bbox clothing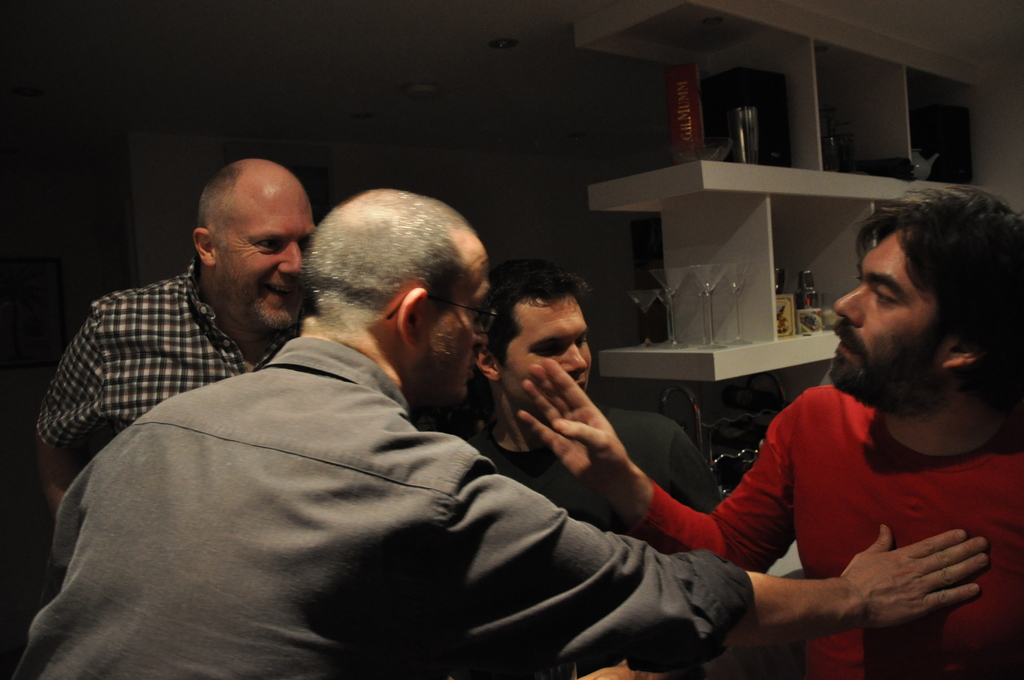
l=35, t=244, r=292, b=469
